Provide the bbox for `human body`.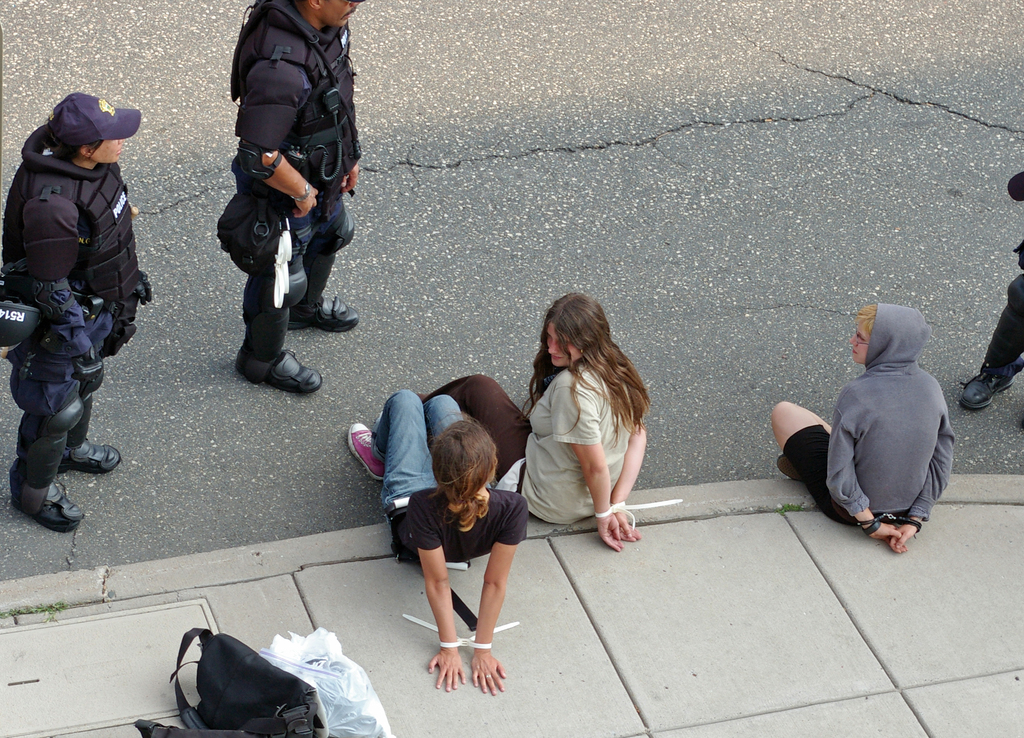
[228, 0, 374, 396].
